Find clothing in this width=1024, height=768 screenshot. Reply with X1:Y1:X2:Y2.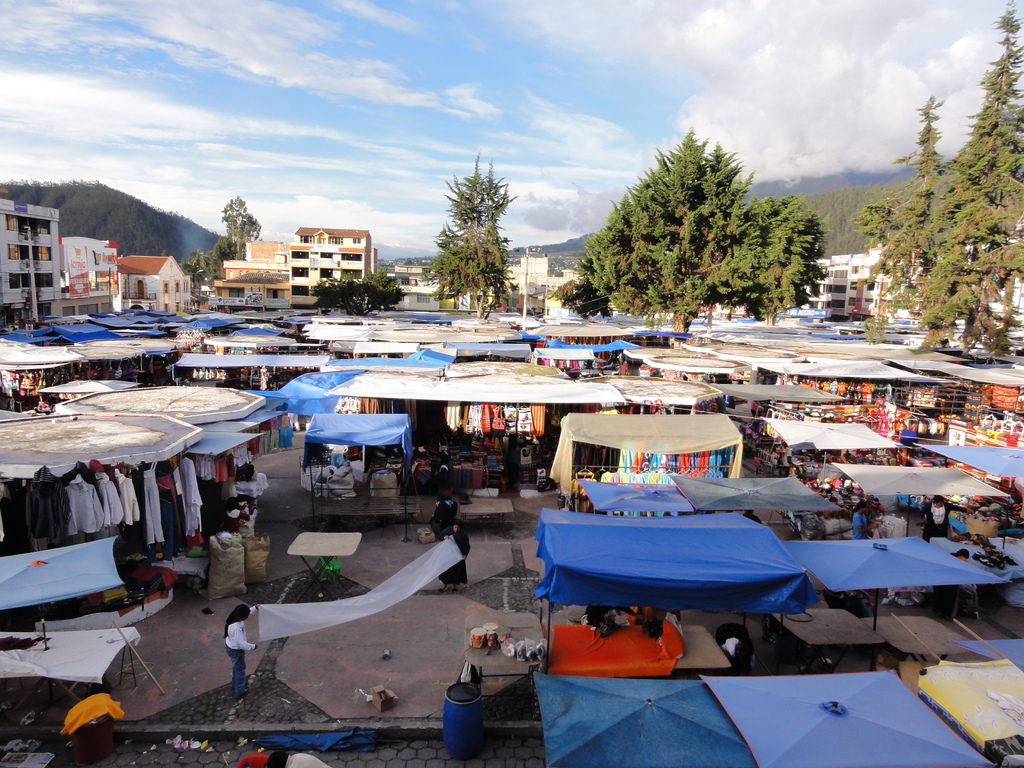
432:497:456:532.
